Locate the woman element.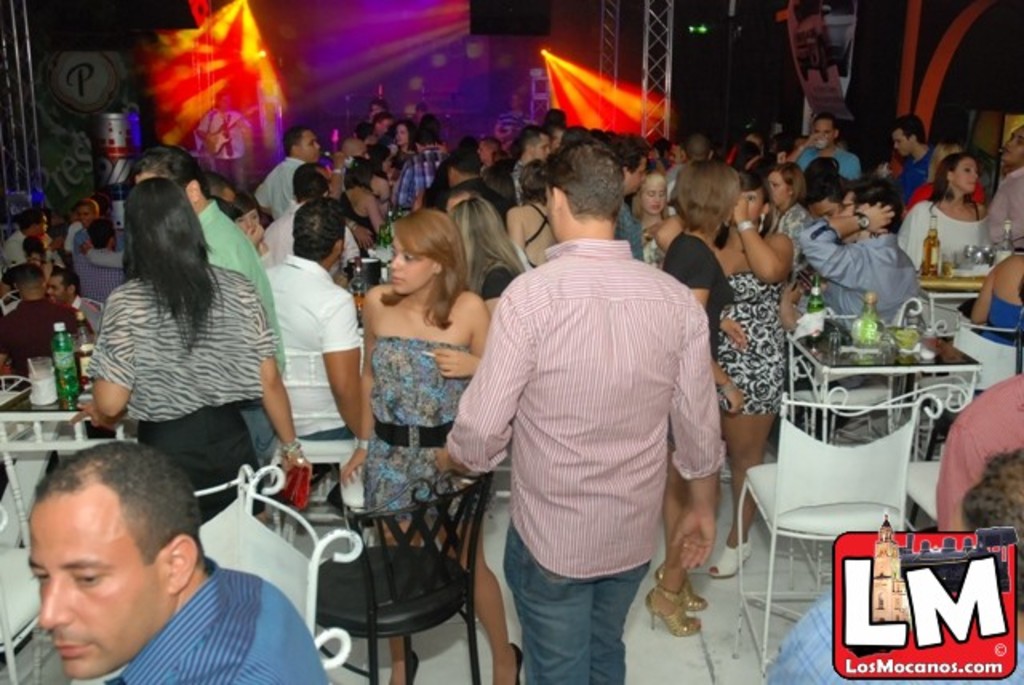
Element bbox: [x1=763, y1=158, x2=814, y2=245].
